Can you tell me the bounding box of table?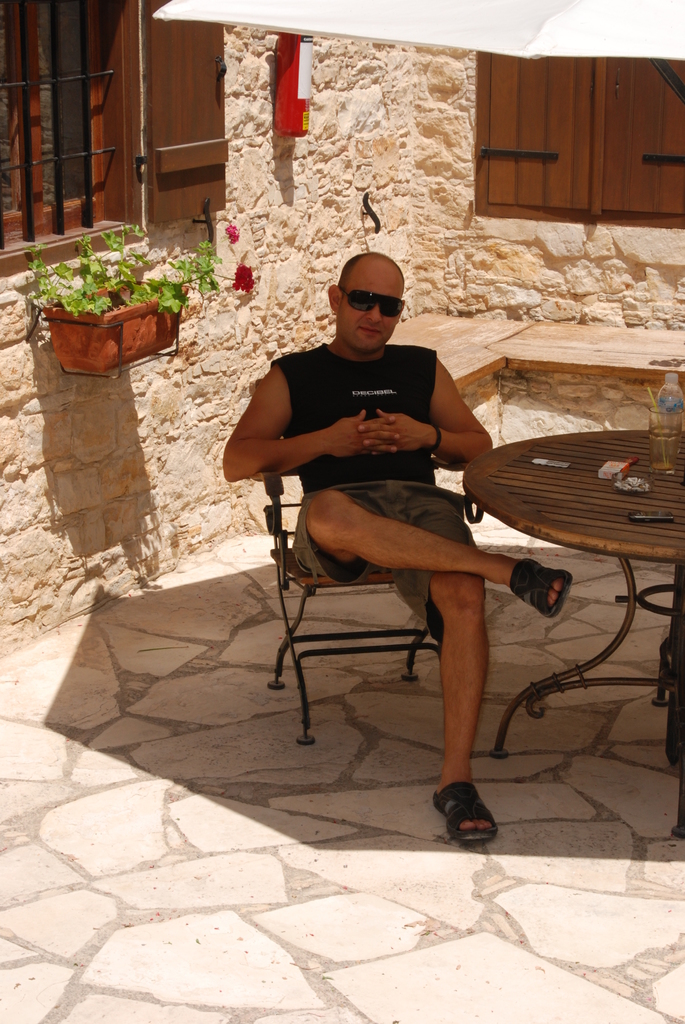
bbox(444, 399, 680, 692).
